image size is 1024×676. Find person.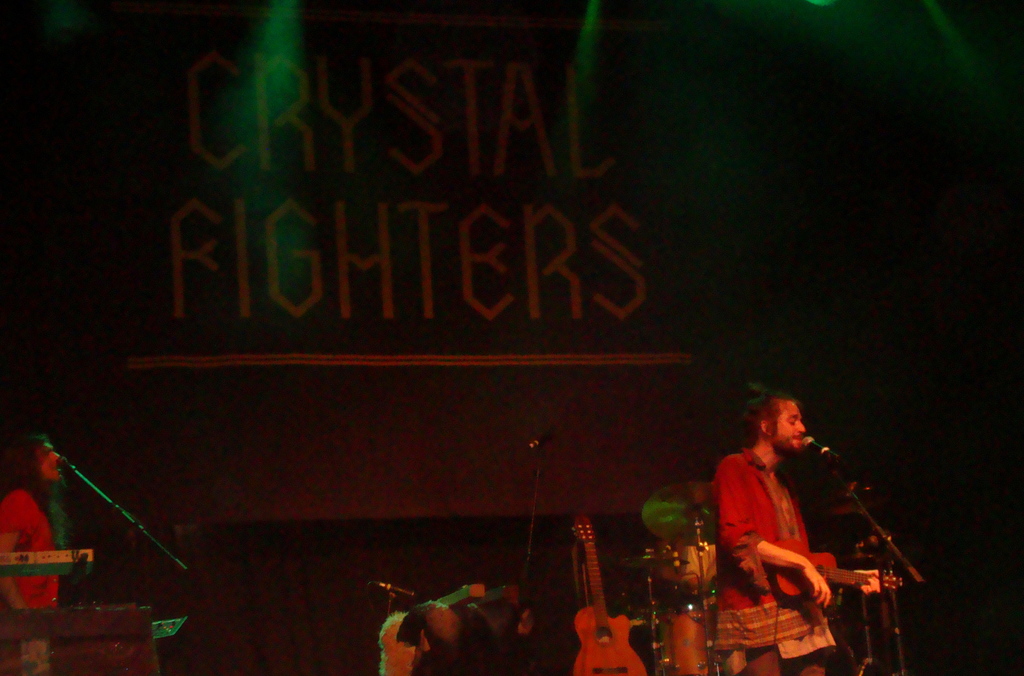
{"x1": 712, "y1": 376, "x2": 881, "y2": 669}.
